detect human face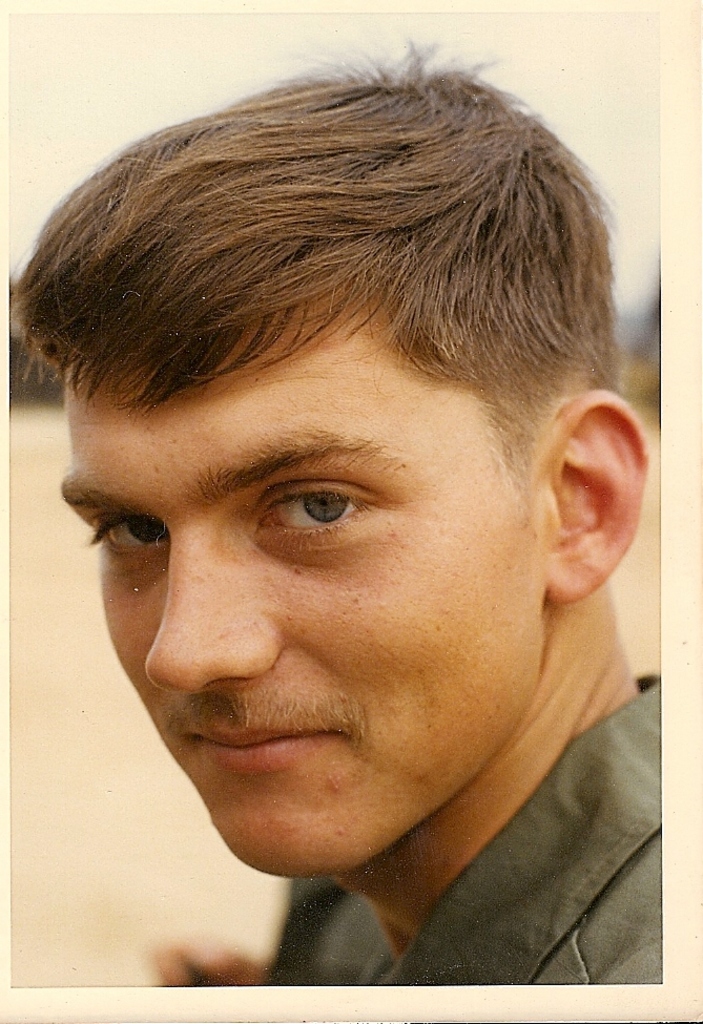
pyautogui.locateOnScreen(60, 301, 543, 881)
